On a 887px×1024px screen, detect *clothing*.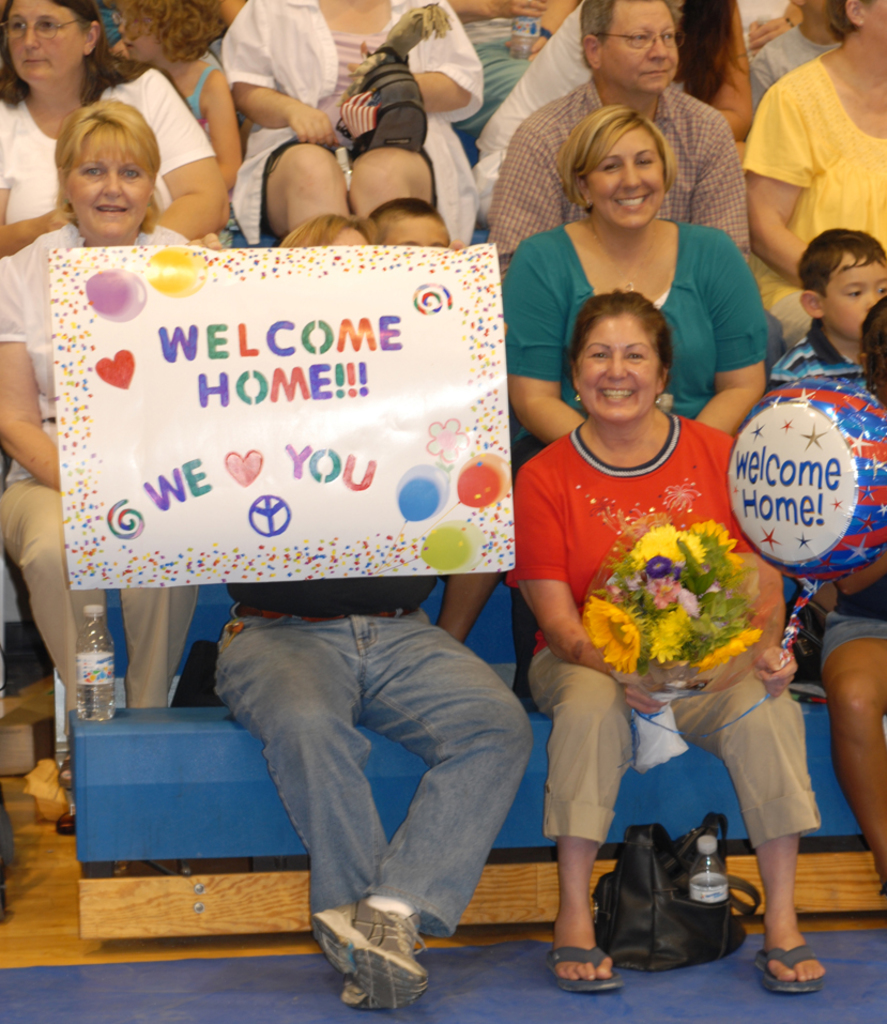
left=804, top=562, right=886, bottom=669.
